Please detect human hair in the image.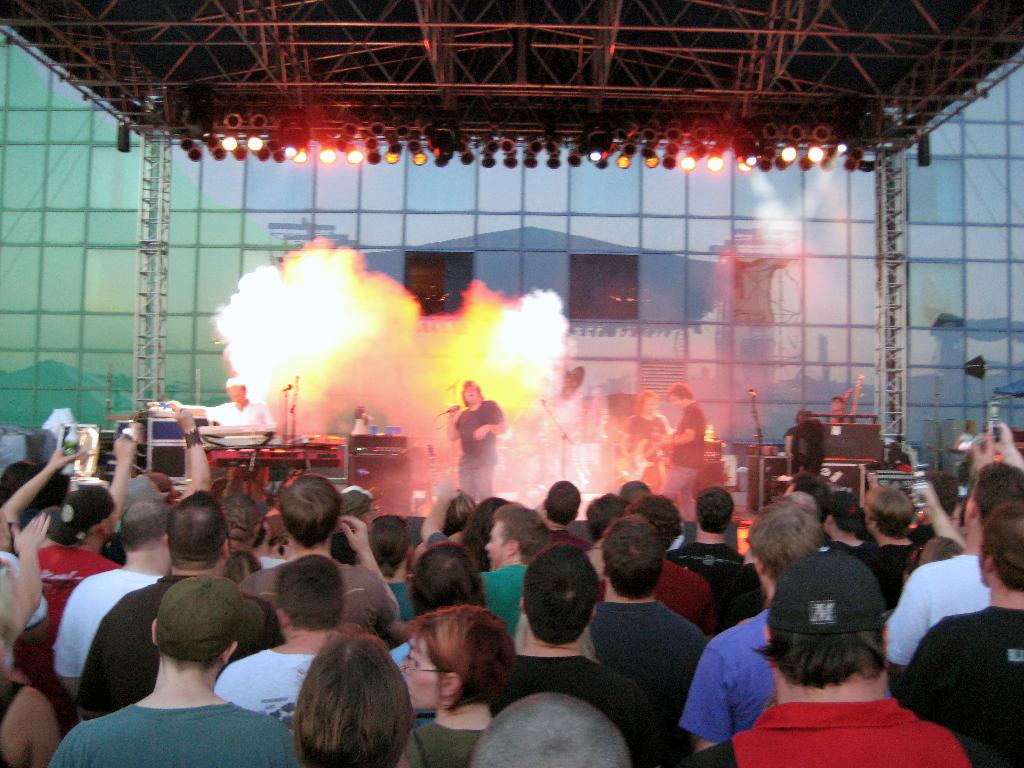
detection(791, 470, 837, 522).
